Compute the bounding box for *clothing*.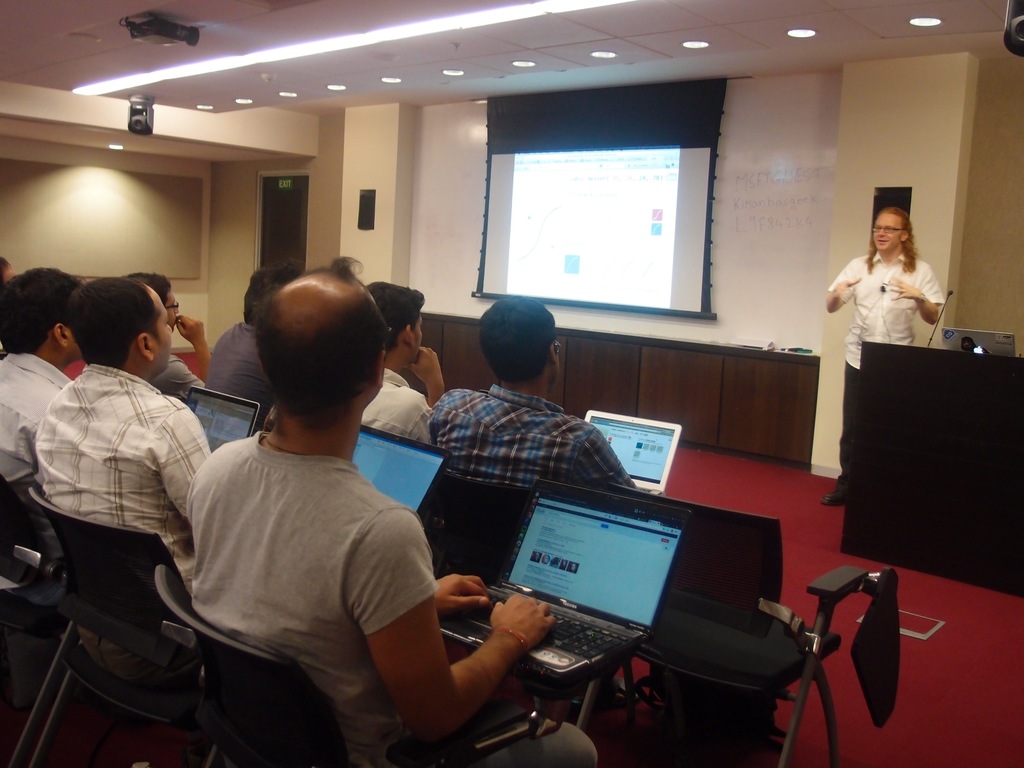
[204,319,264,397].
